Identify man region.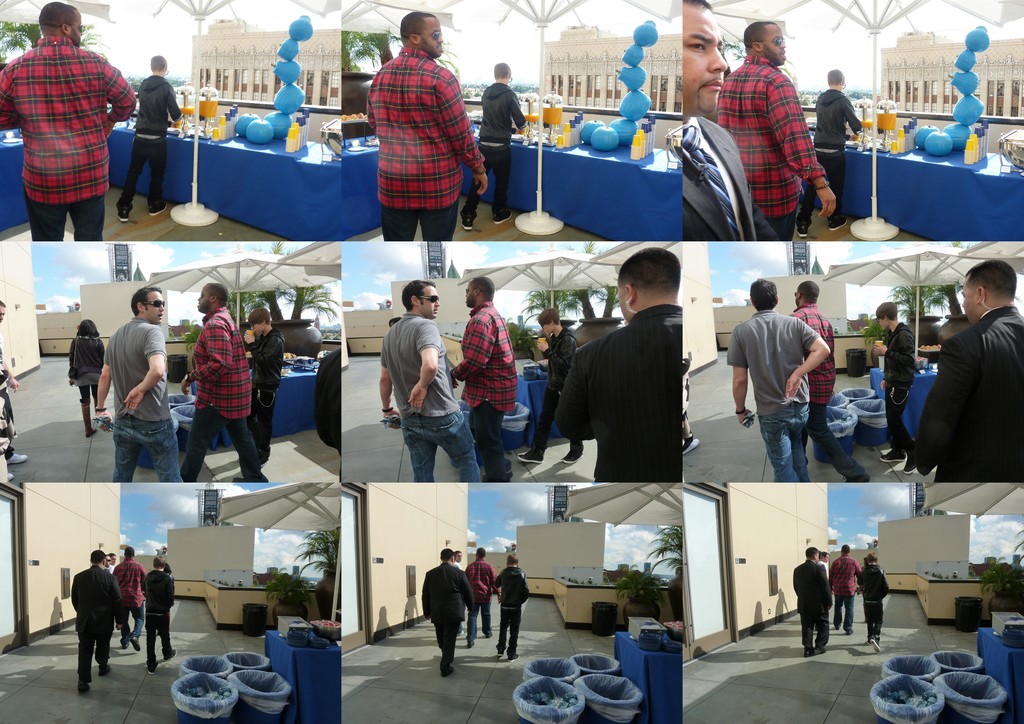
Region: 113 49 188 220.
